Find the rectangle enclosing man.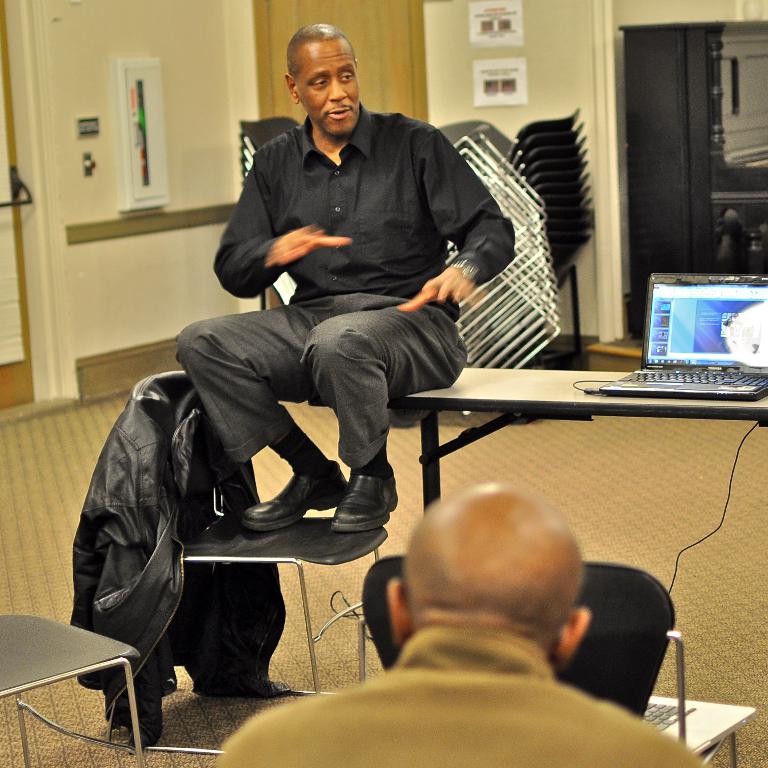
[left=176, top=44, right=526, bottom=571].
